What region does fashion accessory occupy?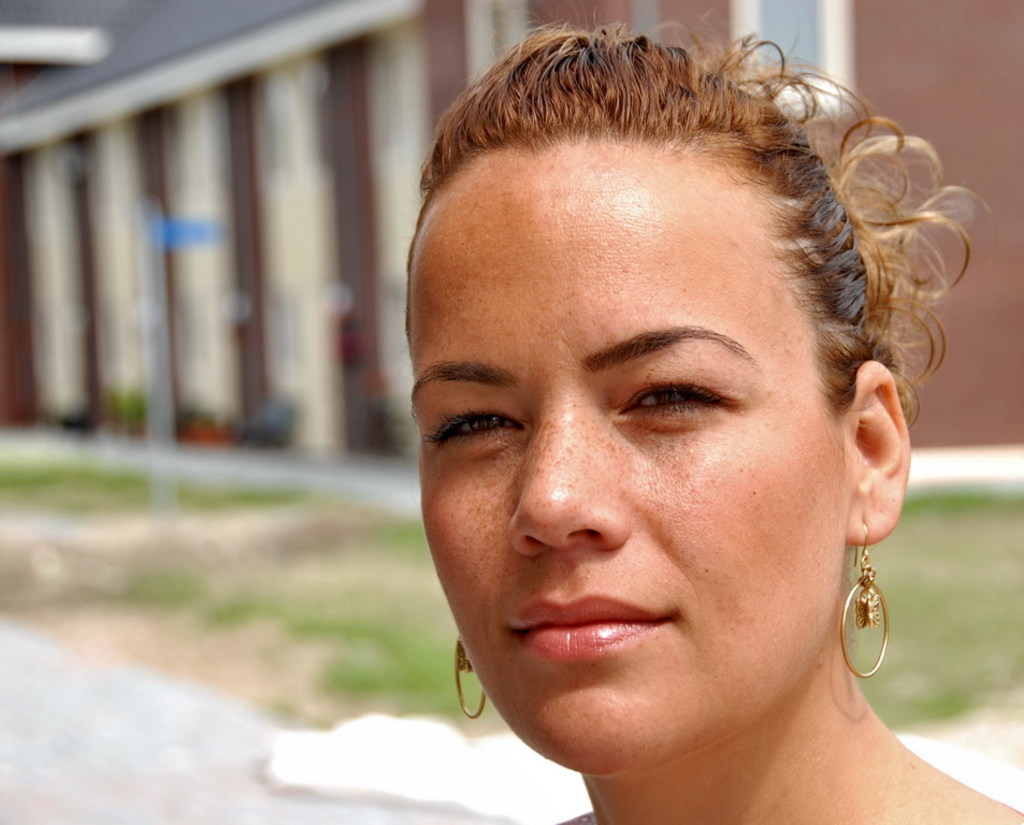
bbox(838, 521, 893, 680).
